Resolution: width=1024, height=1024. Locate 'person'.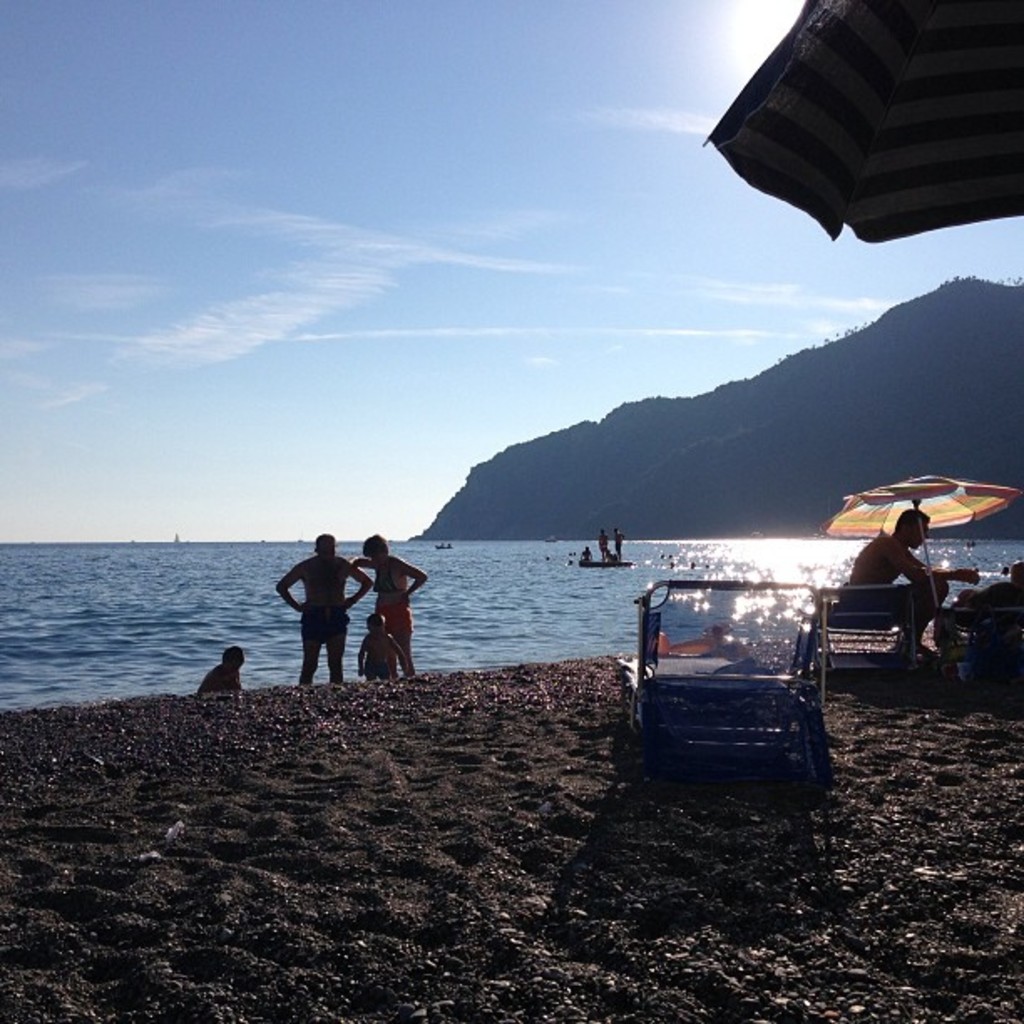
rect(845, 514, 982, 656).
